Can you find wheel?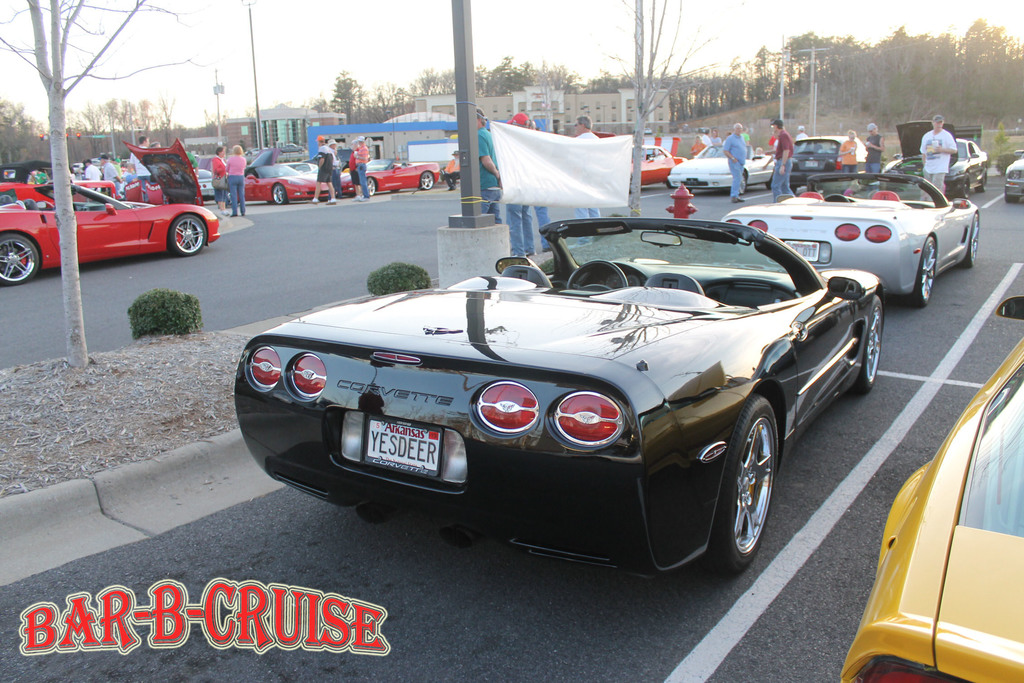
Yes, bounding box: [left=964, top=214, right=980, bottom=268].
